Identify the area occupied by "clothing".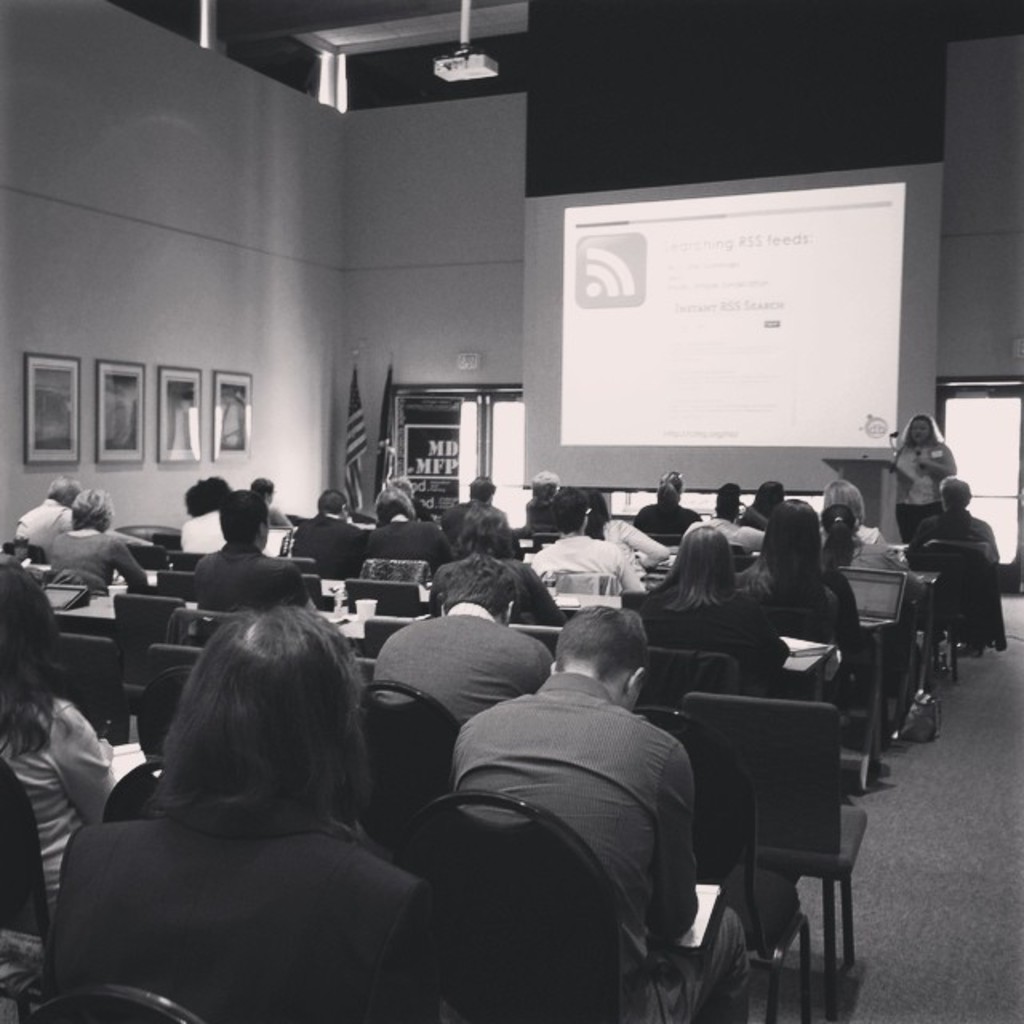
Area: [x1=629, y1=590, x2=771, y2=734].
